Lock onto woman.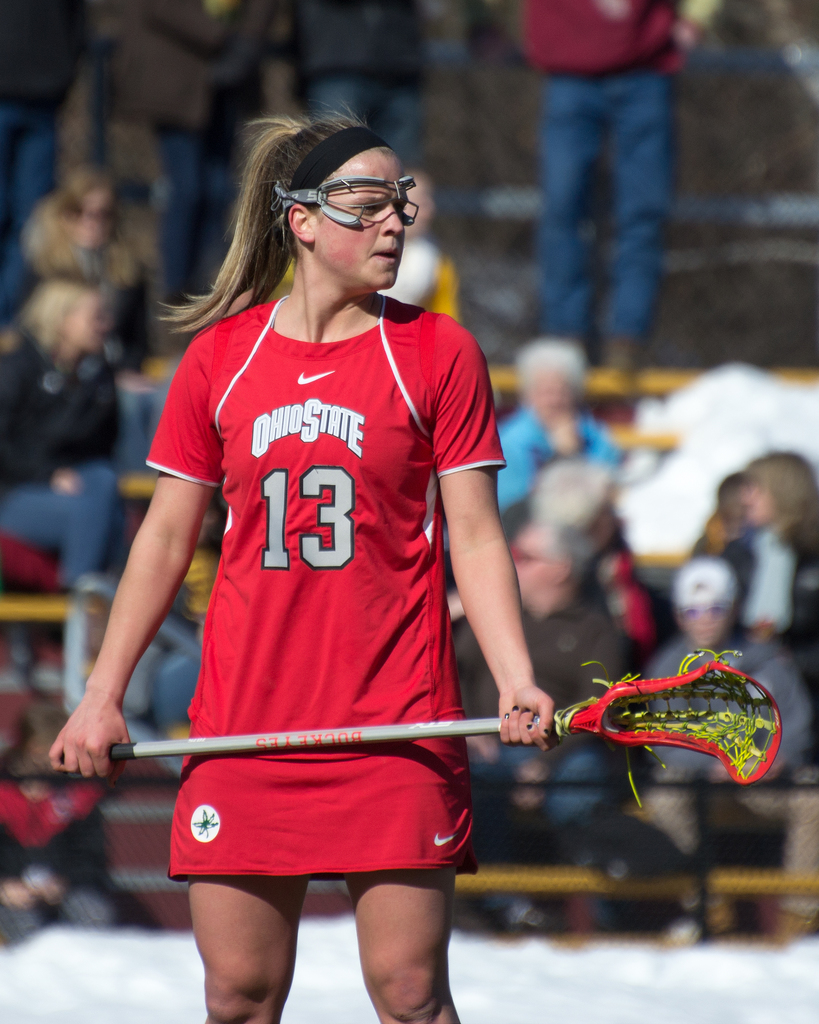
Locked: l=0, t=703, r=122, b=929.
